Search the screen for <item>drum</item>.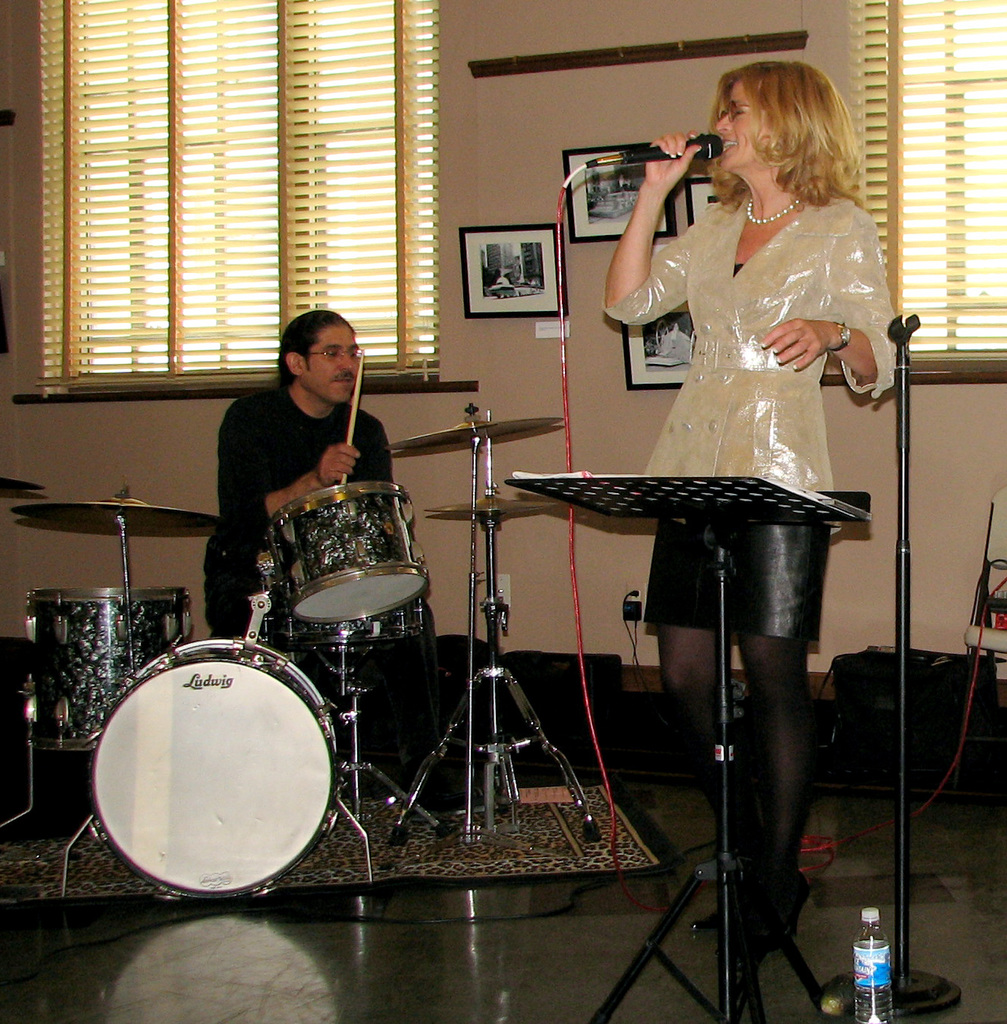
Found at (268, 482, 431, 624).
